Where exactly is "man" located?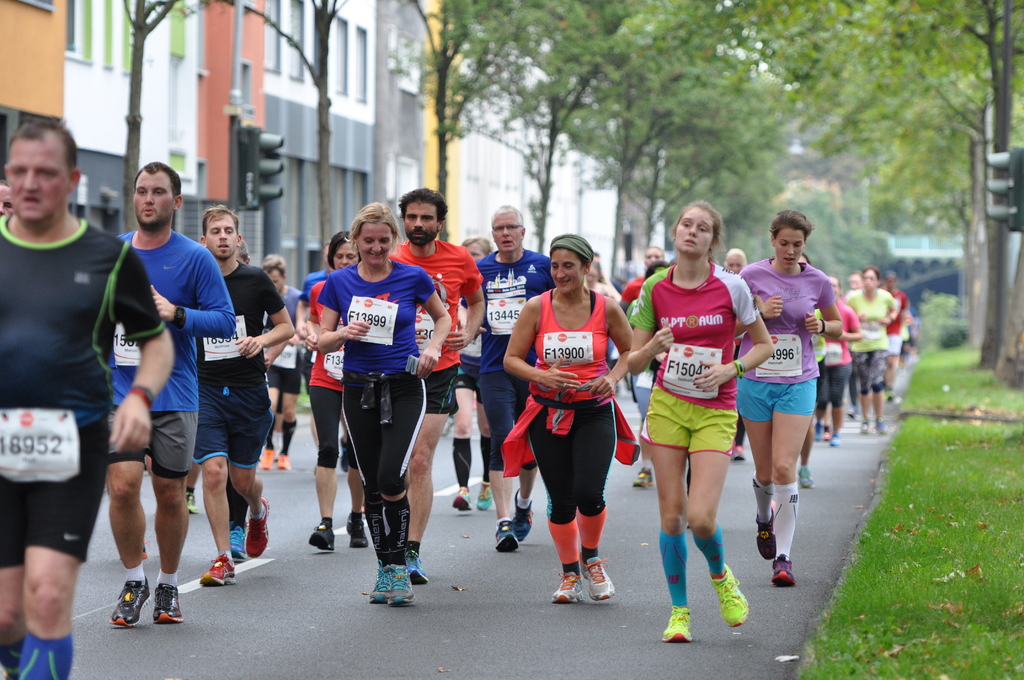
Its bounding box is 0 177 16 222.
